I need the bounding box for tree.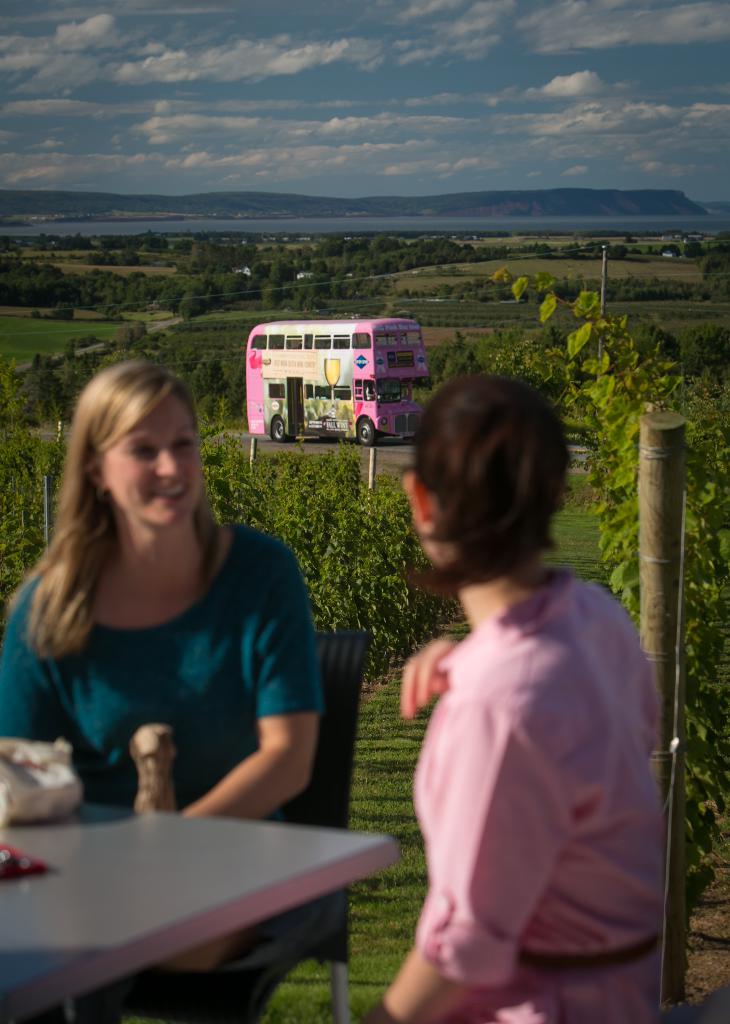
Here it is: select_region(173, 288, 216, 321).
